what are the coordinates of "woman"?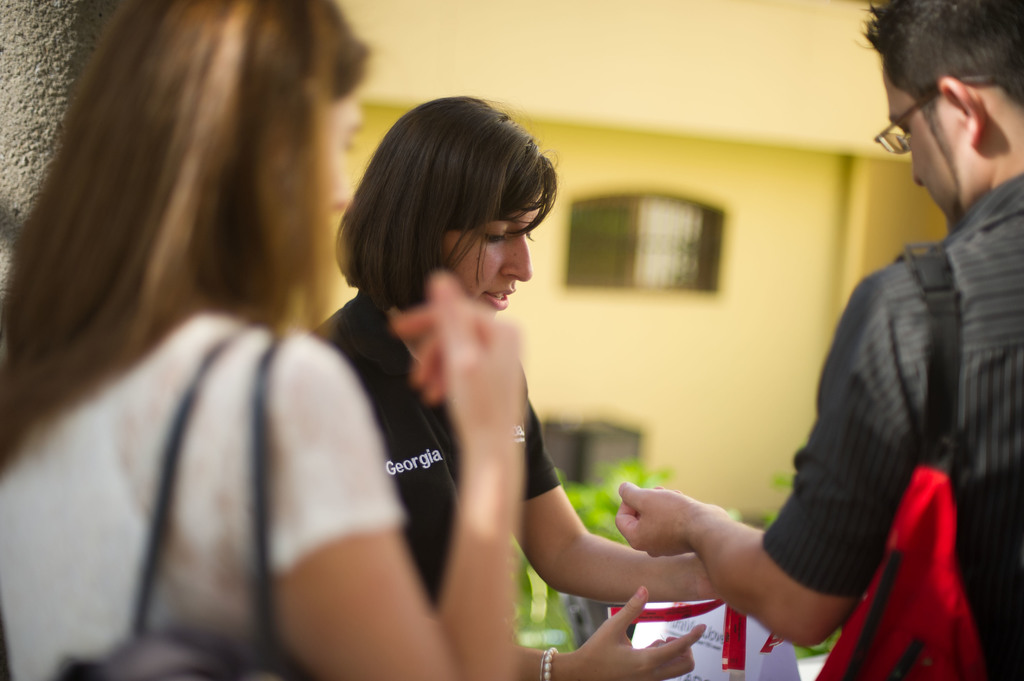
<box>308,97,637,658</box>.
